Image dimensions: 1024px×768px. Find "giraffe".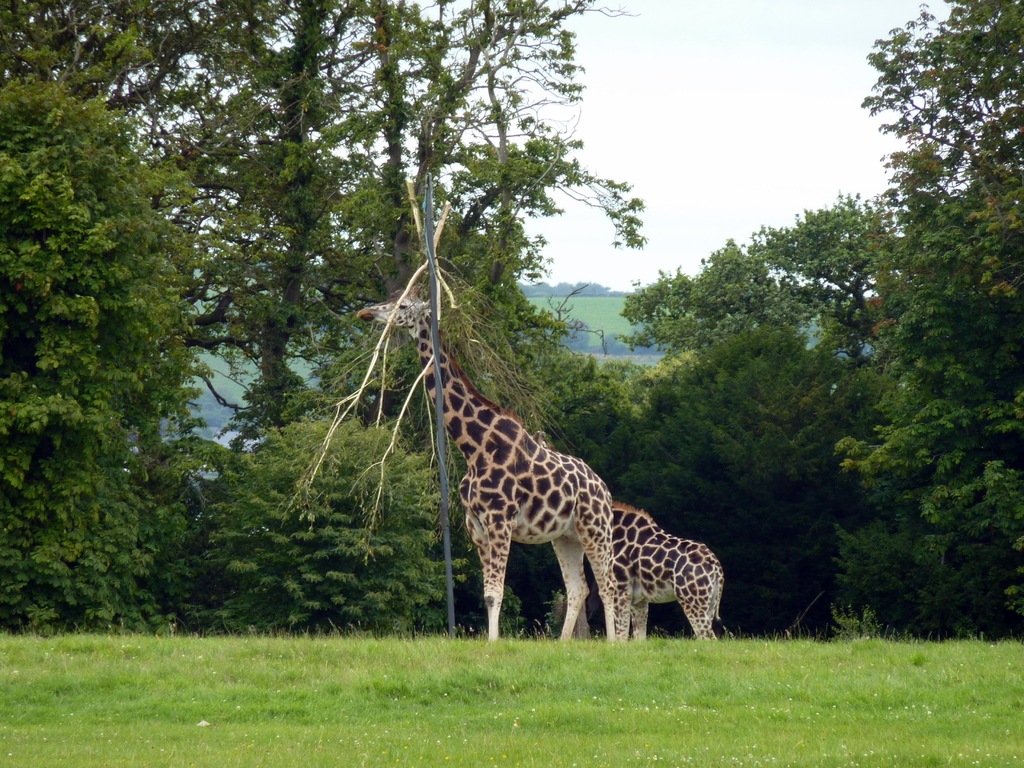
<bbox>359, 287, 614, 637</bbox>.
